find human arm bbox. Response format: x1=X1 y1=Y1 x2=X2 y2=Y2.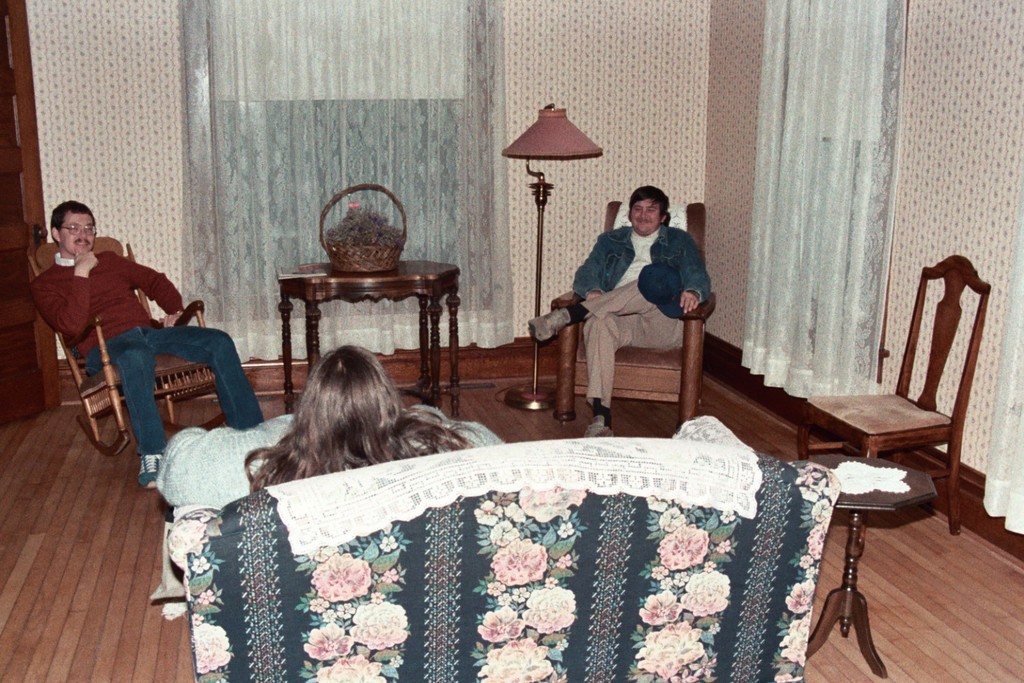
x1=28 y1=247 x2=99 y2=338.
